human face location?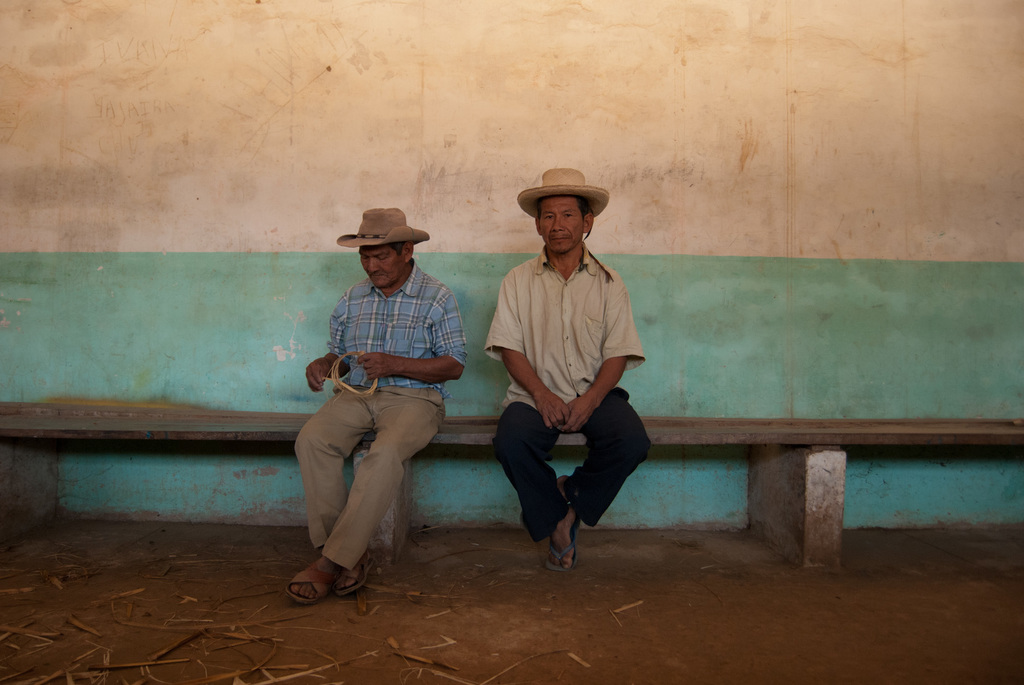
(x1=360, y1=243, x2=406, y2=289)
